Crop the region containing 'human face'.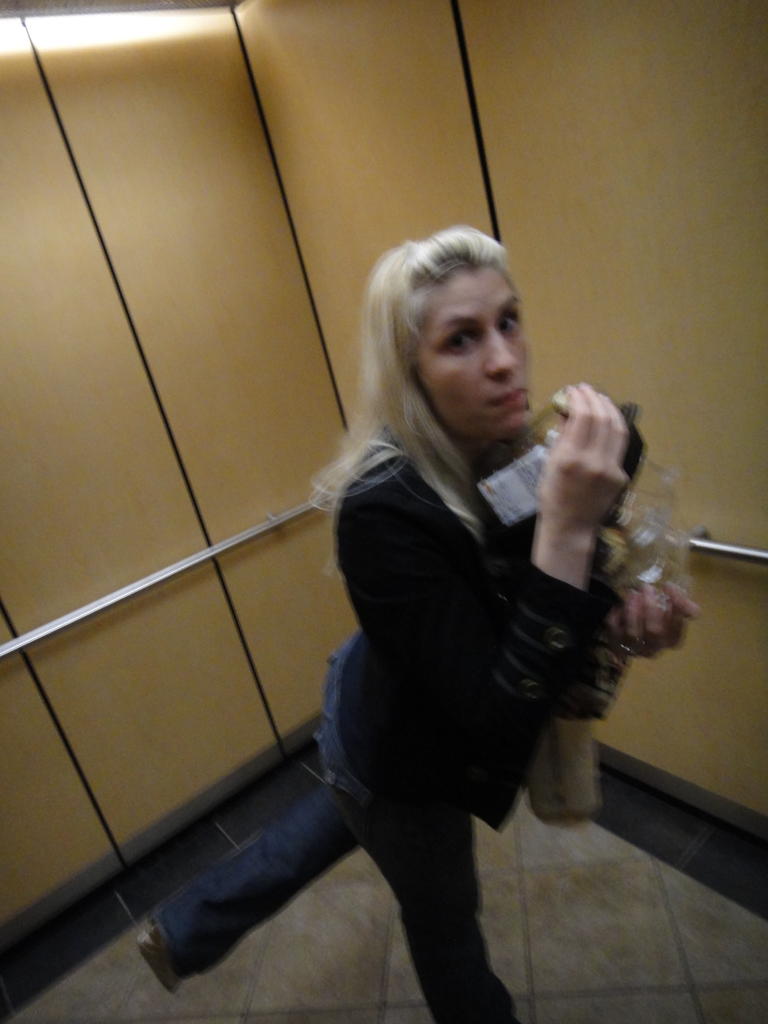
Crop region: bbox=[413, 267, 532, 428].
